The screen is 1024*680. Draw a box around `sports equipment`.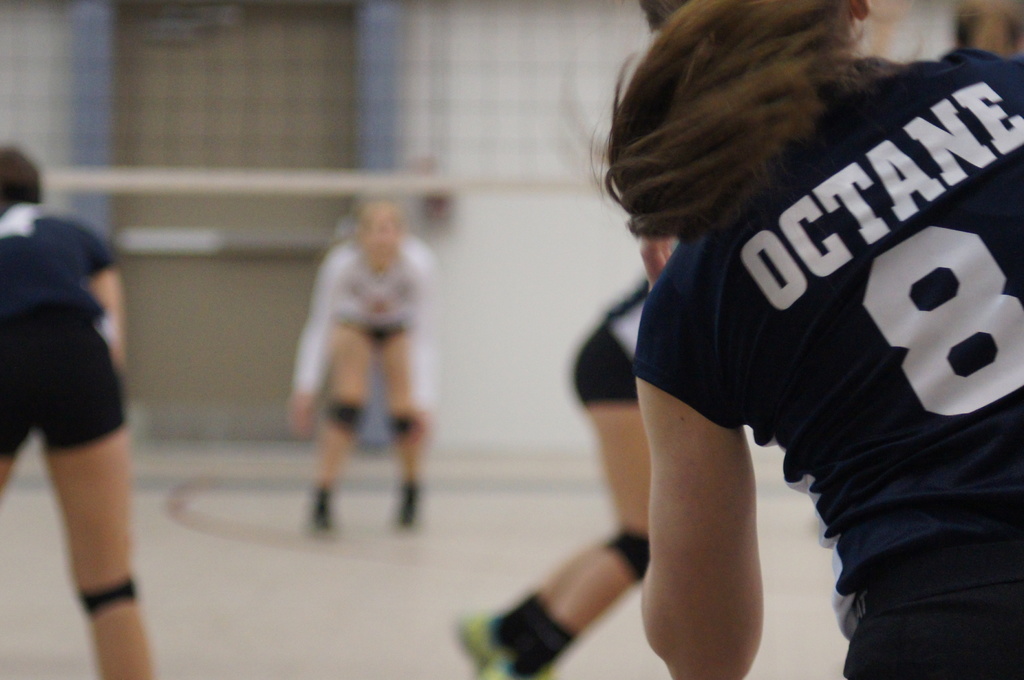
456, 616, 502, 666.
